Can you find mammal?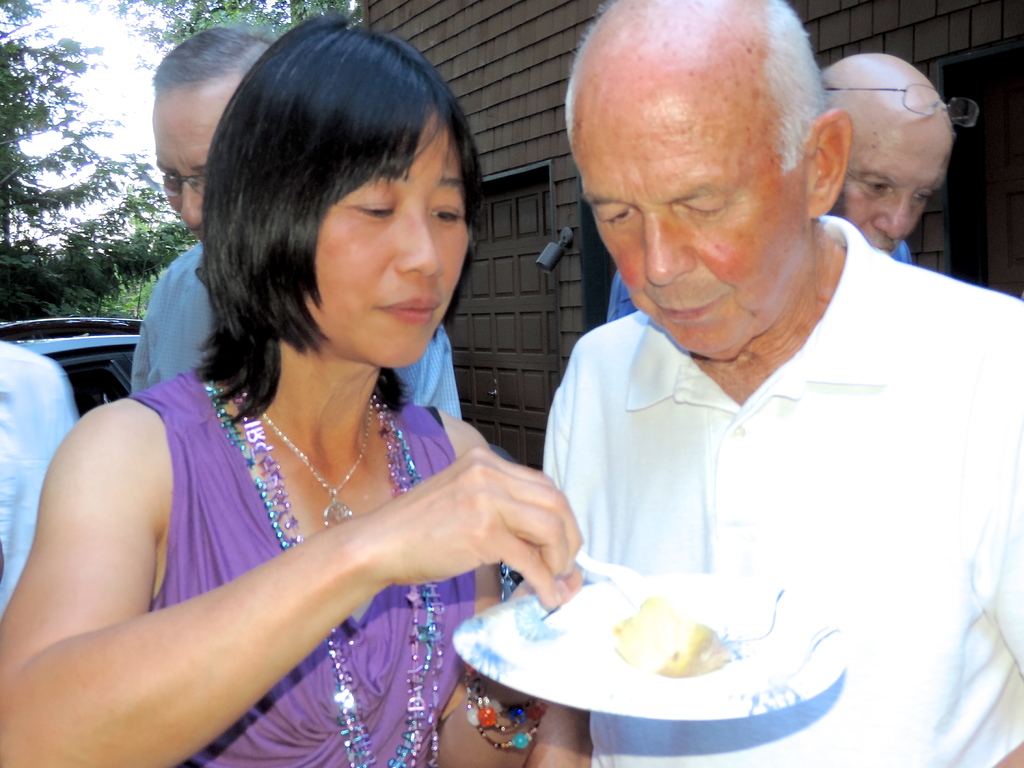
Yes, bounding box: select_region(0, 13, 583, 767).
